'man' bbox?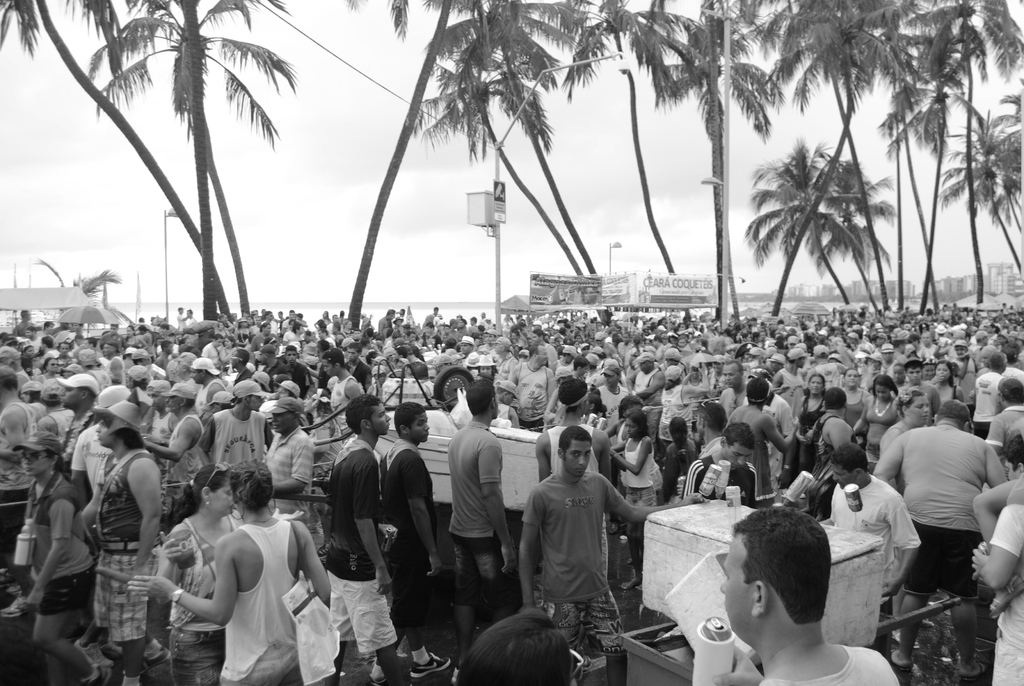
bbox(145, 376, 203, 518)
